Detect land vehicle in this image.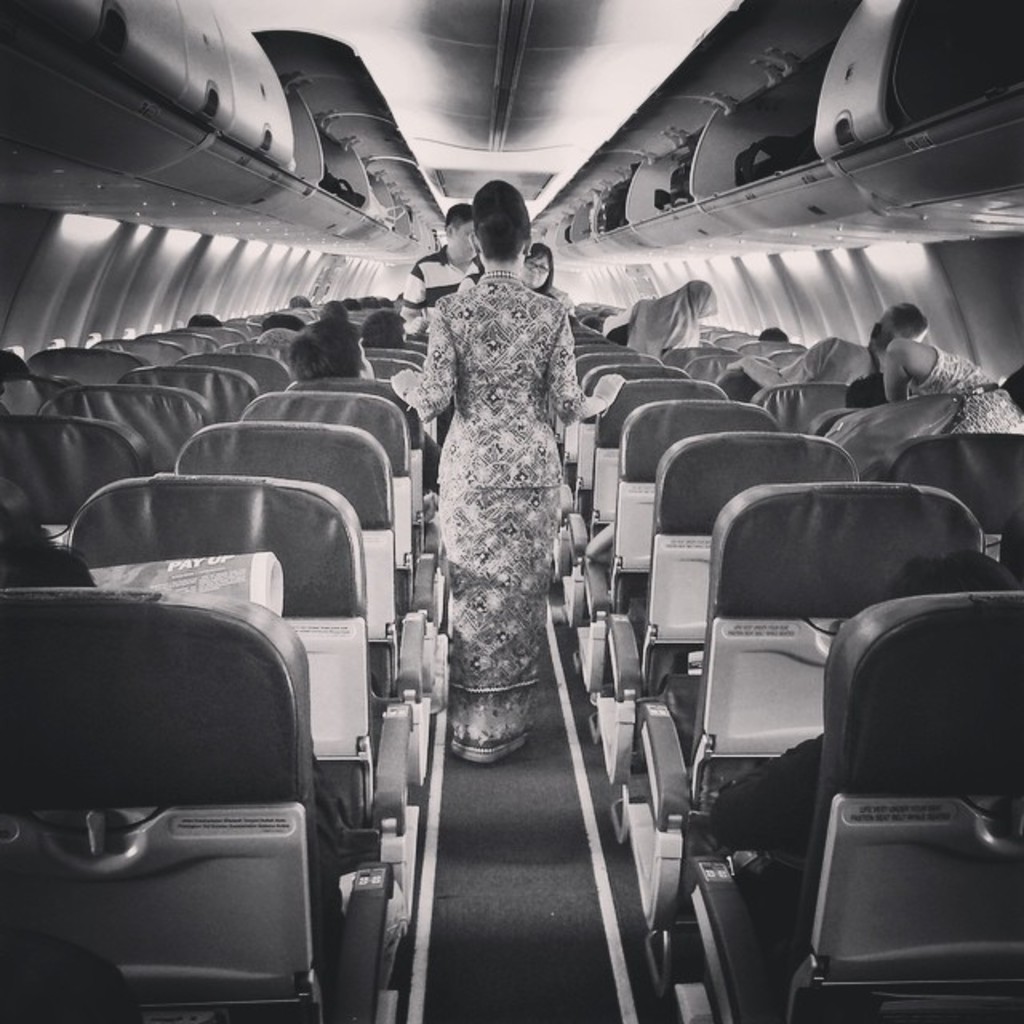
Detection: detection(0, 0, 1022, 1022).
